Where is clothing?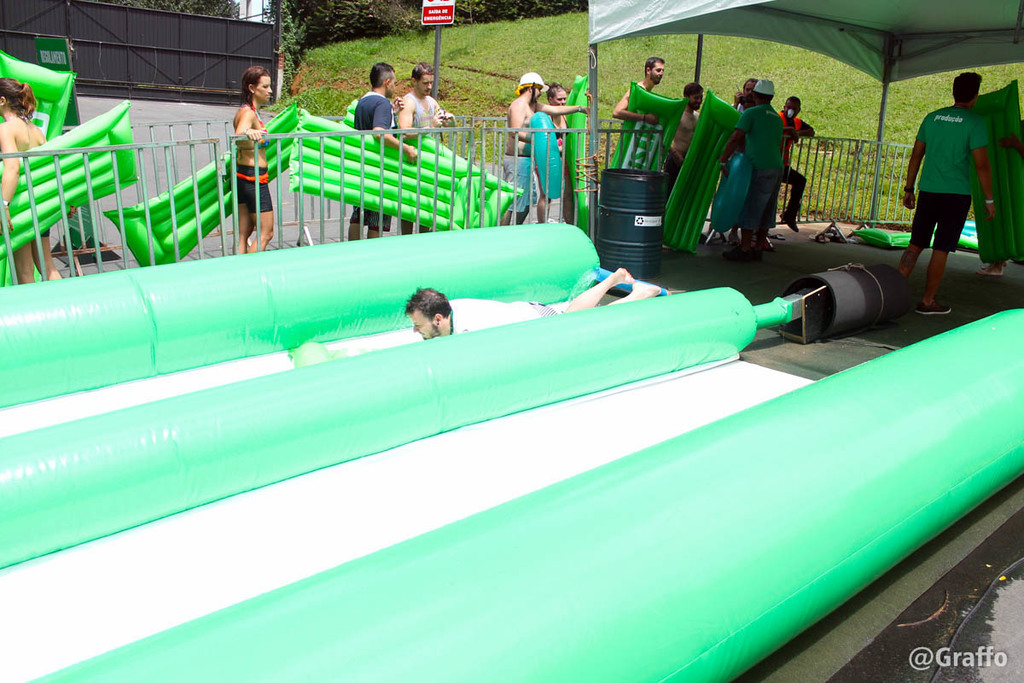
x1=236 y1=159 x2=271 y2=214.
